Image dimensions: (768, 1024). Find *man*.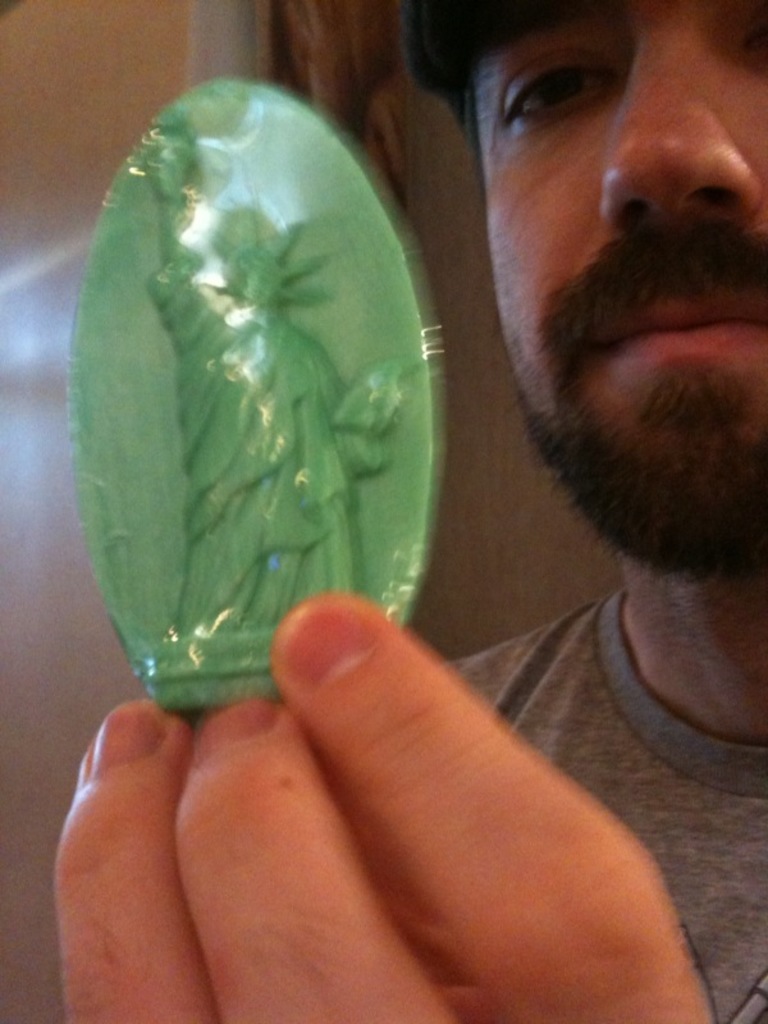
[47,0,767,1023].
